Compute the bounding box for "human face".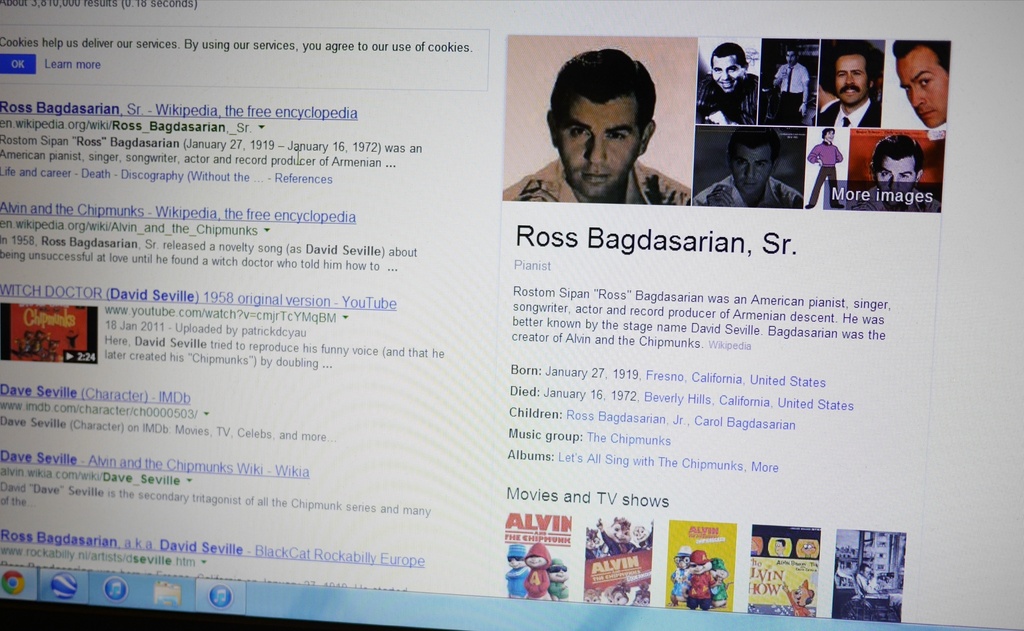
[x1=832, y1=51, x2=872, y2=108].
